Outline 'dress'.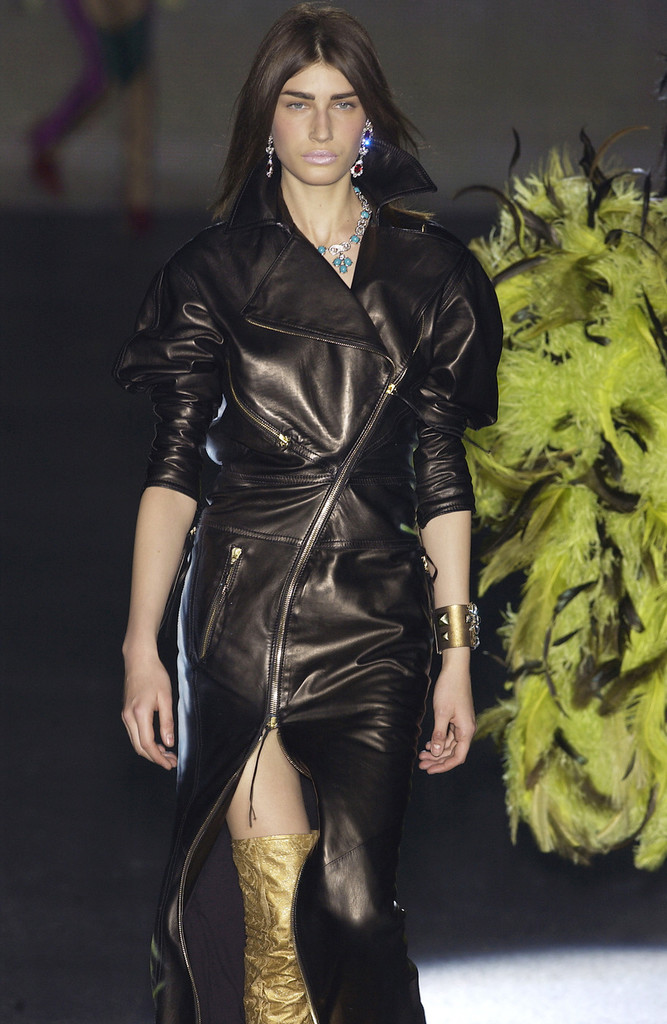
Outline: 117 178 507 1023.
